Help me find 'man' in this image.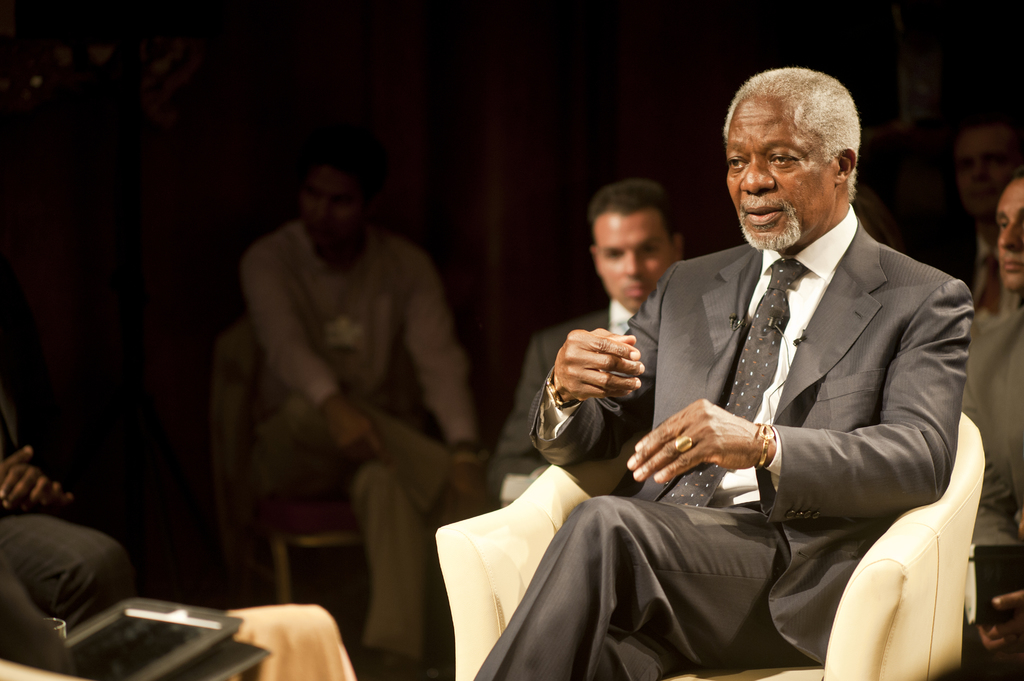
Found it: [x1=992, y1=168, x2=1023, y2=312].
